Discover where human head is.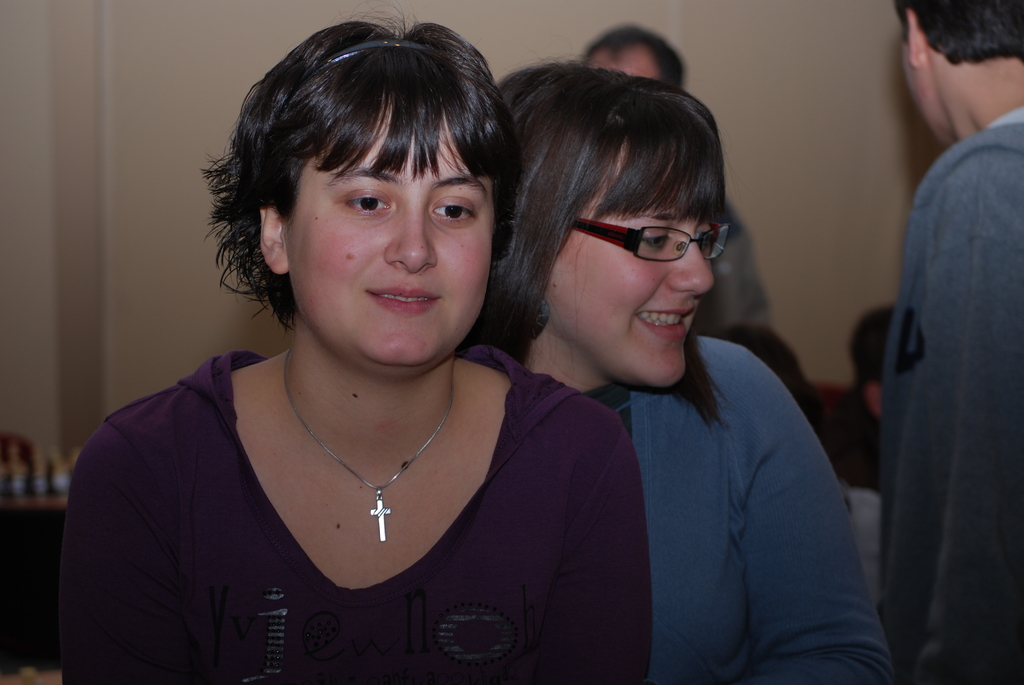
Discovered at (x1=214, y1=13, x2=520, y2=364).
